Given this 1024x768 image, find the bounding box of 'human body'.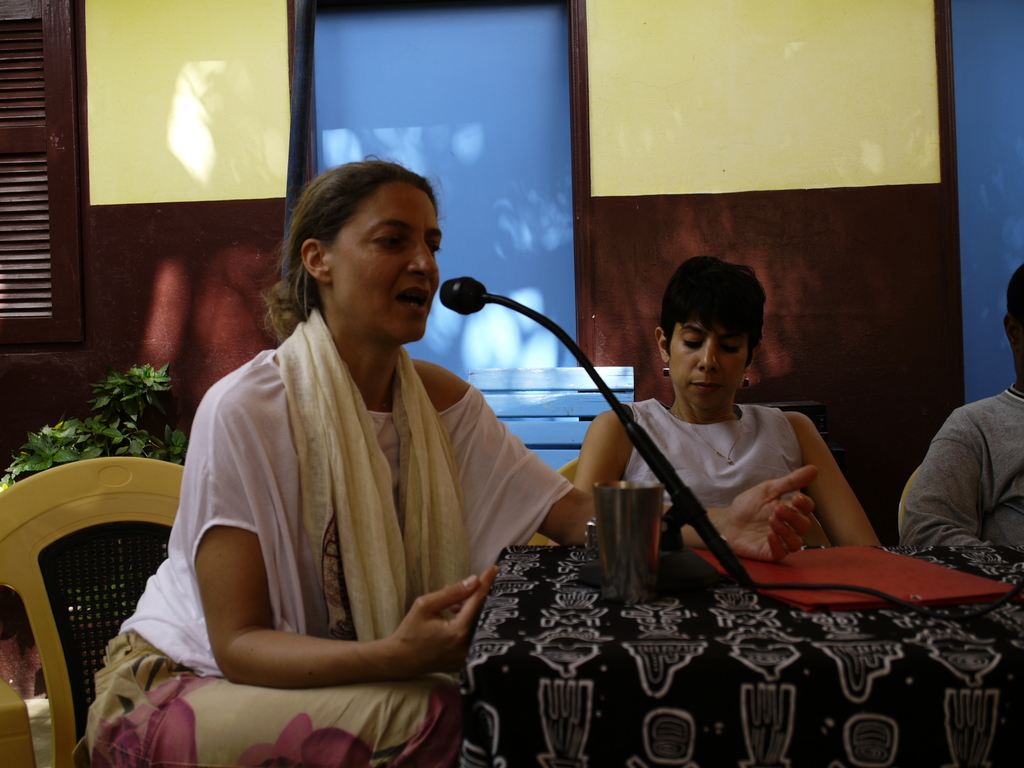
rect(893, 260, 1023, 562).
